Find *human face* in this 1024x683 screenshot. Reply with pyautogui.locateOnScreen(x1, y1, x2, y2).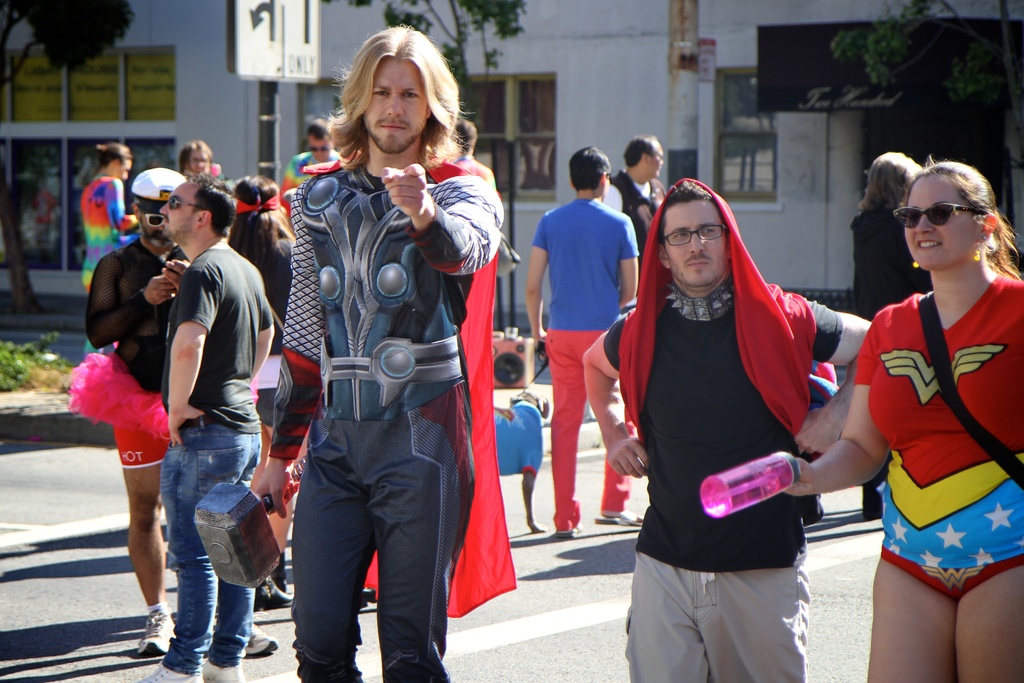
pyautogui.locateOnScreen(140, 211, 163, 242).
